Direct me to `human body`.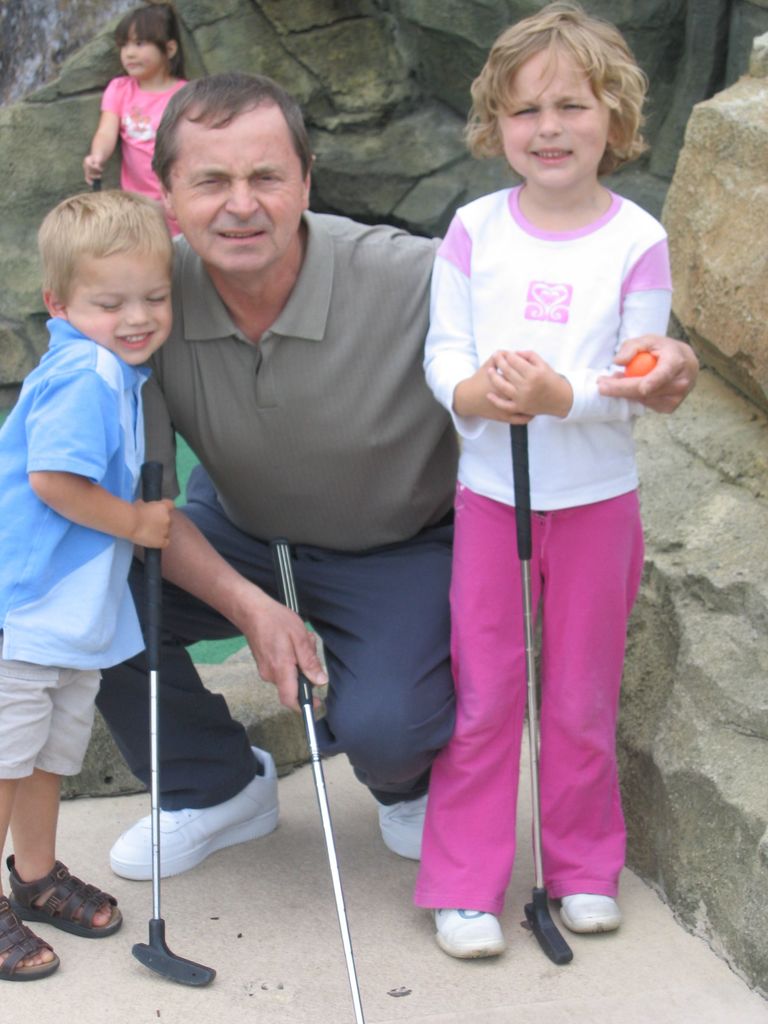
Direction: <box>380,38,705,963</box>.
